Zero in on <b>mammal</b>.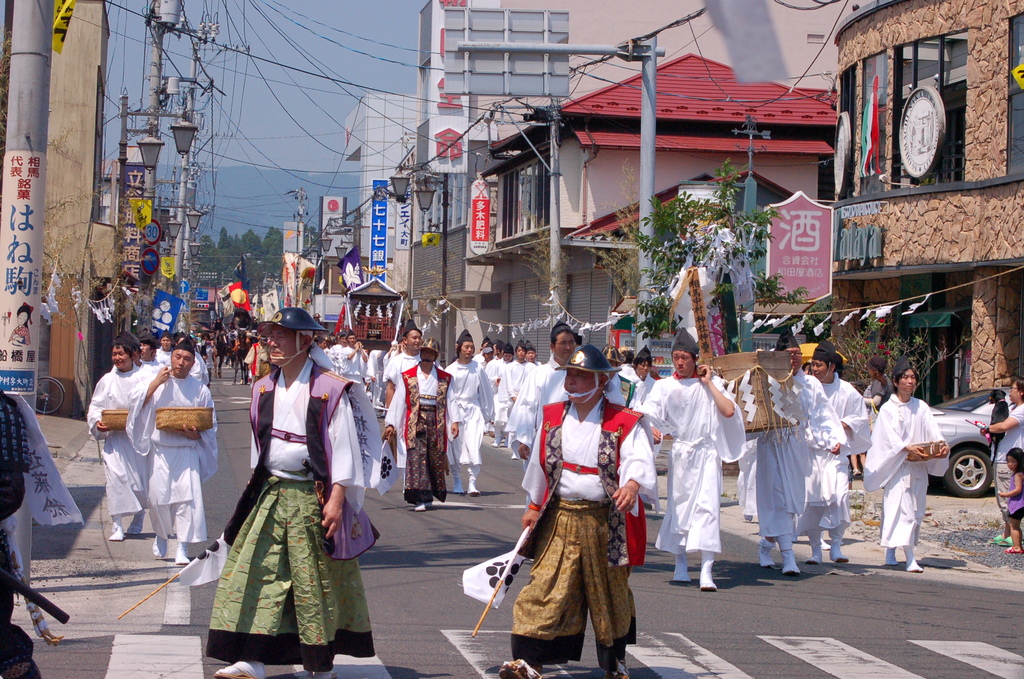
Zeroed in: bbox=(983, 377, 1023, 546).
